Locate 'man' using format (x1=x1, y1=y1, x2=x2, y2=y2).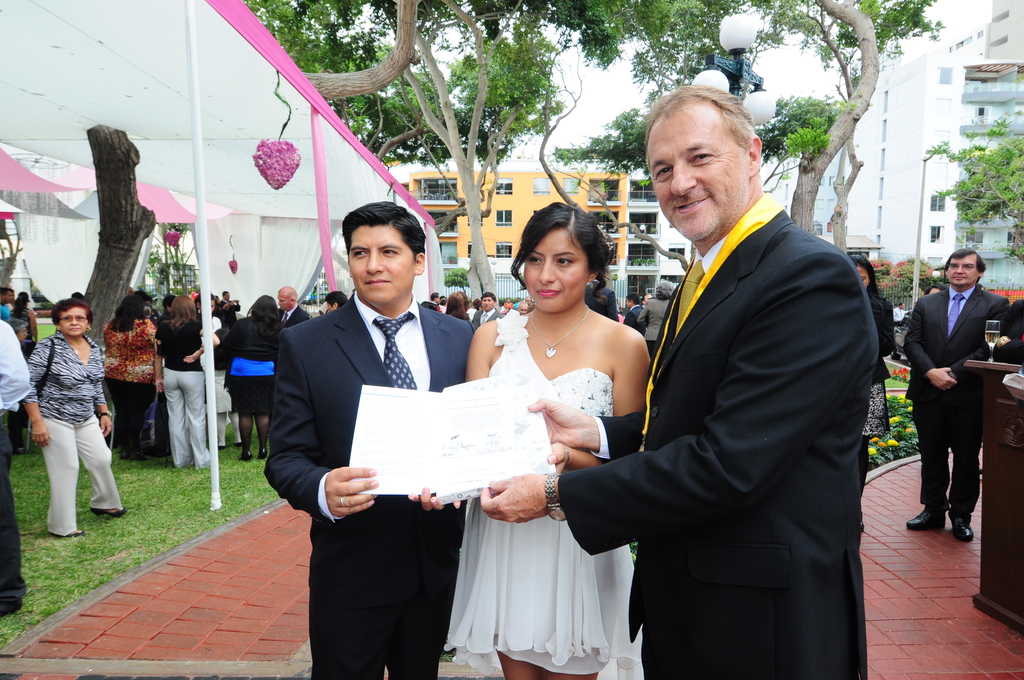
(x1=621, y1=291, x2=648, y2=334).
